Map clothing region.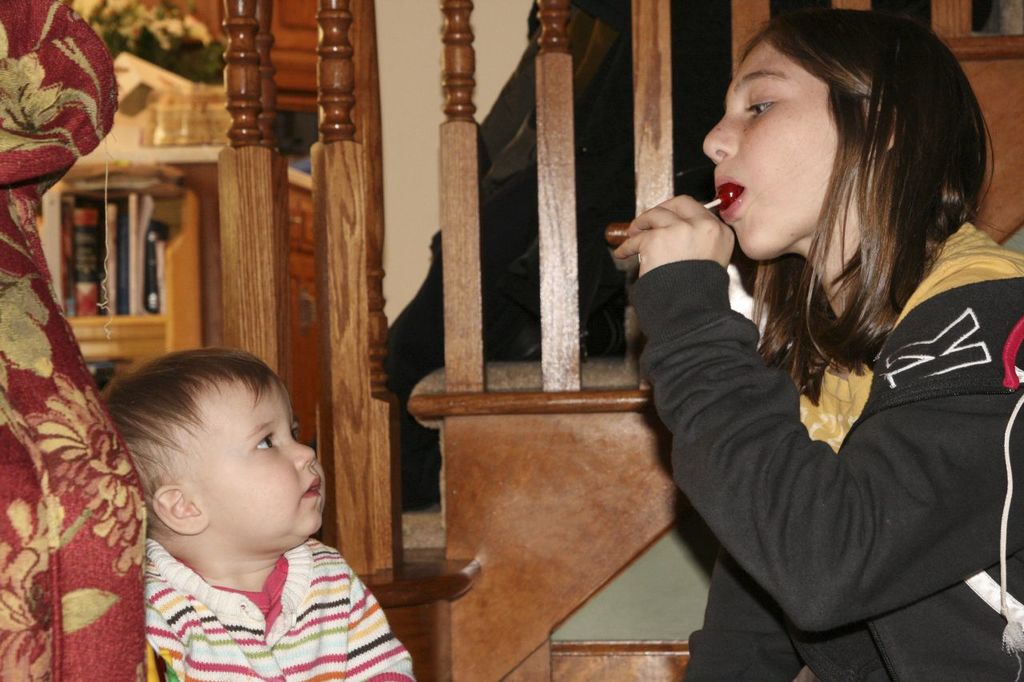
Mapped to (136,541,422,681).
